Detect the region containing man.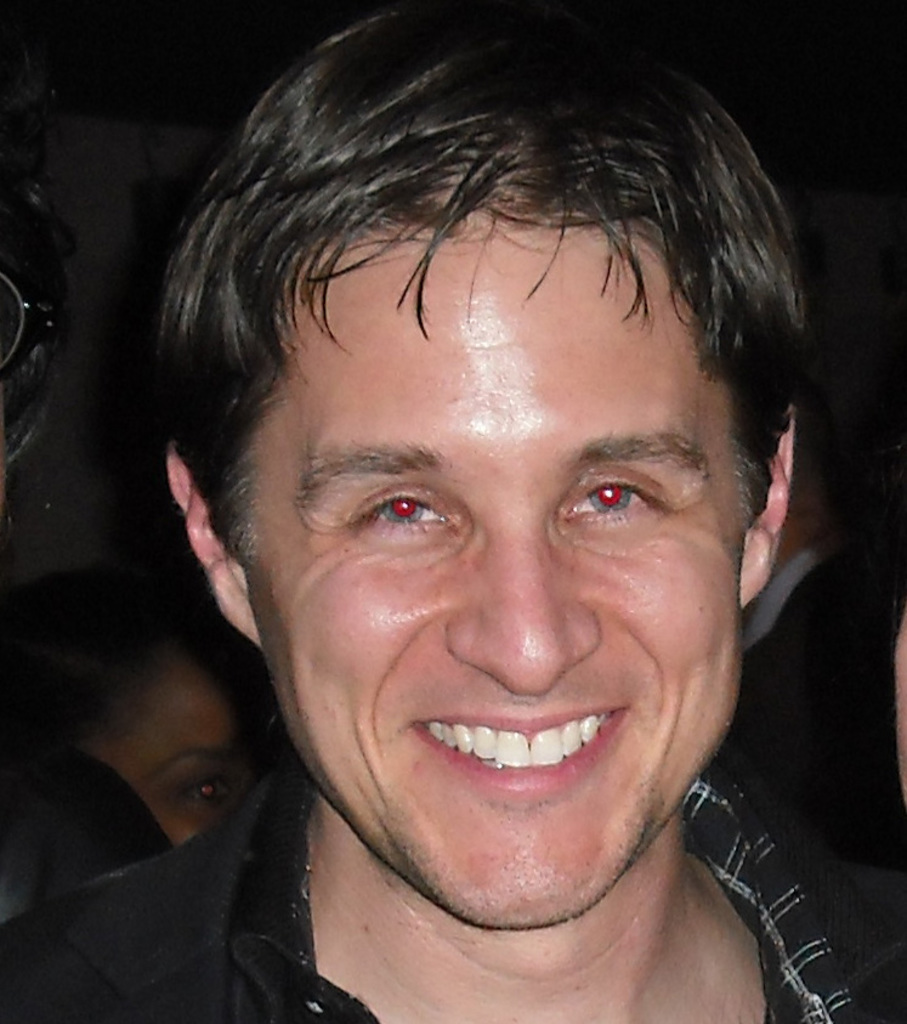
{"x1": 68, "y1": 27, "x2": 895, "y2": 1023}.
